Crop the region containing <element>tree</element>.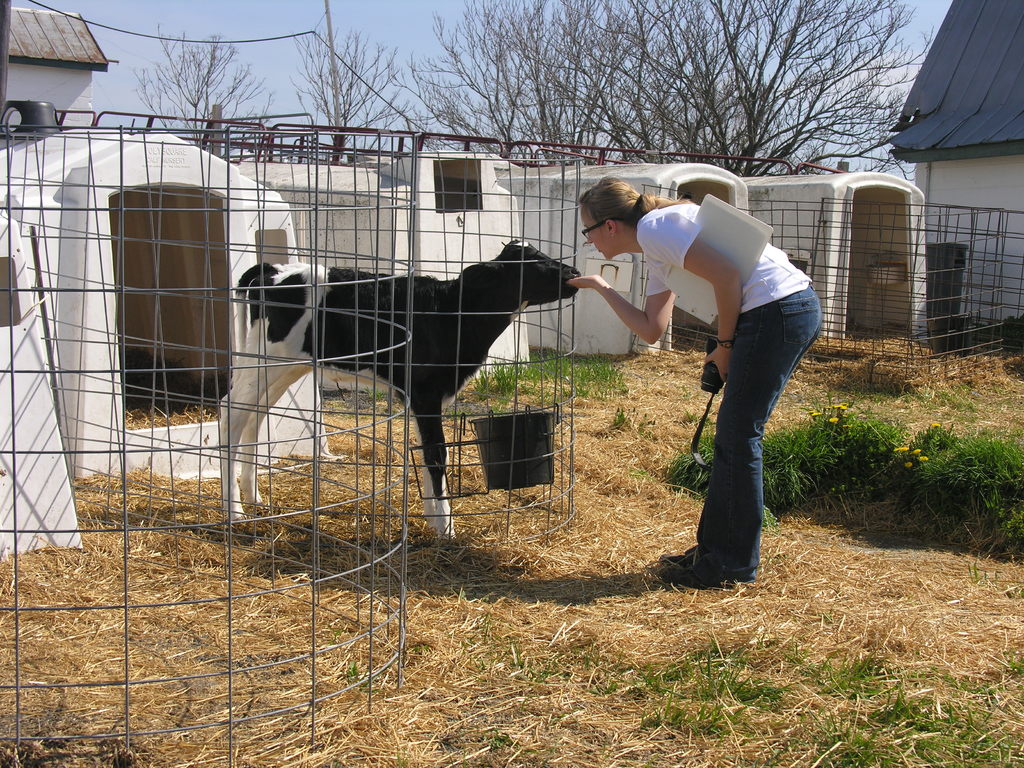
Crop region: BBox(276, 24, 415, 172).
